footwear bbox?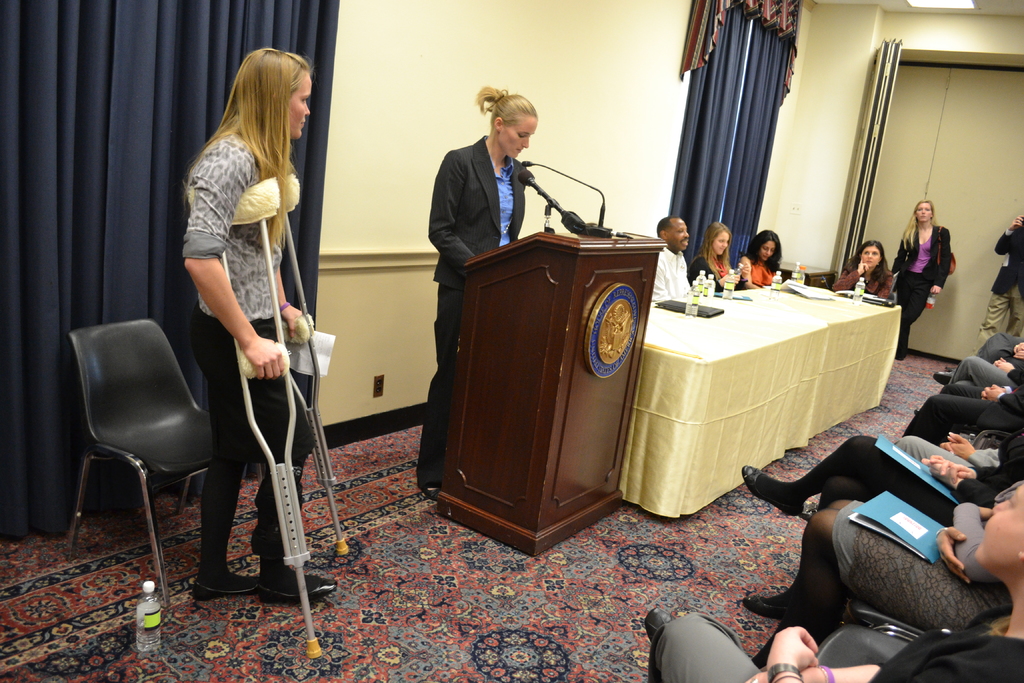
(799, 502, 815, 516)
